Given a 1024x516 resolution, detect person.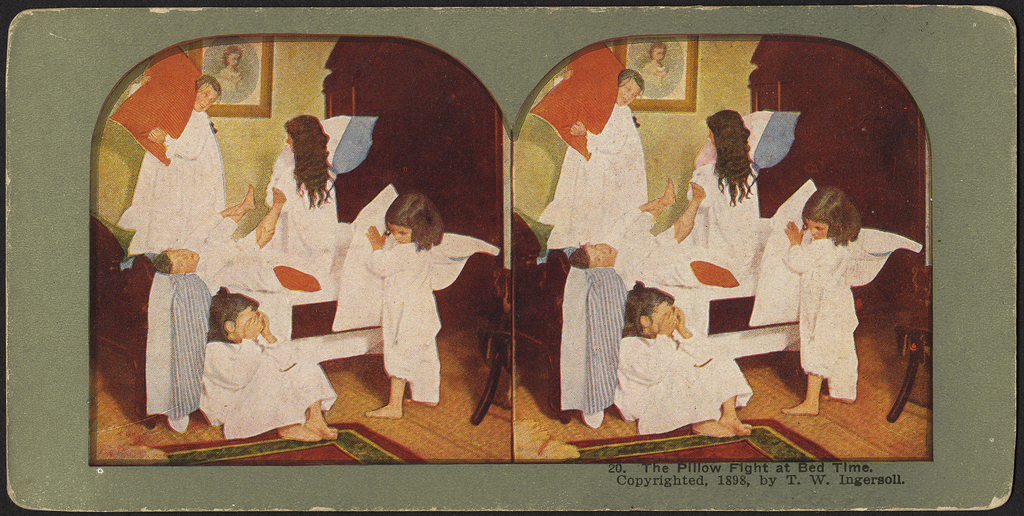
(x1=614, y1=283, x2=753, y2=438).
